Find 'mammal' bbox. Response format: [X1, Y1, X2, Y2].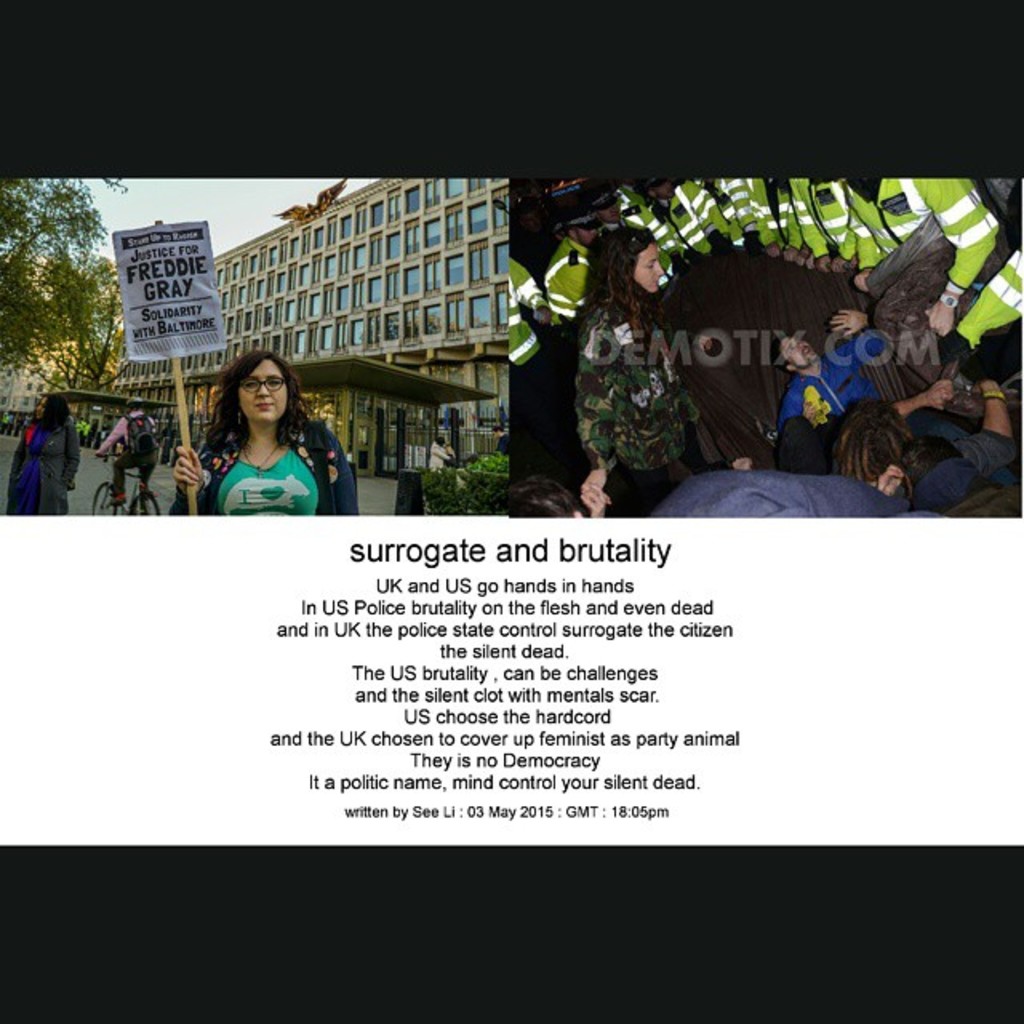
[507, 475, 611, 518].
